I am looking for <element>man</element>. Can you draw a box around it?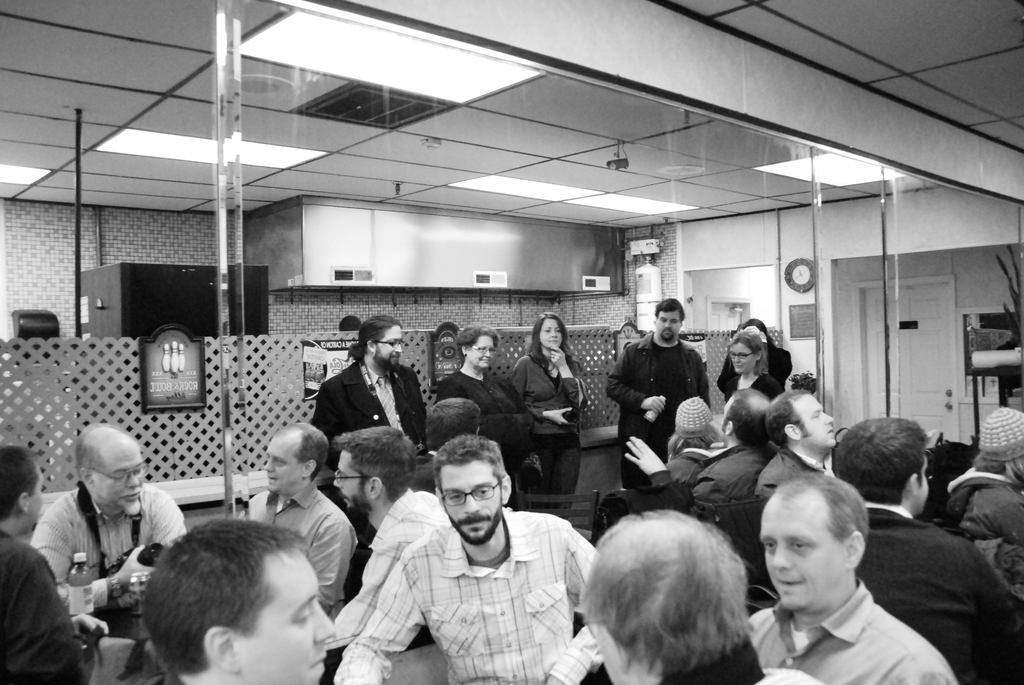
Sure, the bounding box is 742/469/959/684.
